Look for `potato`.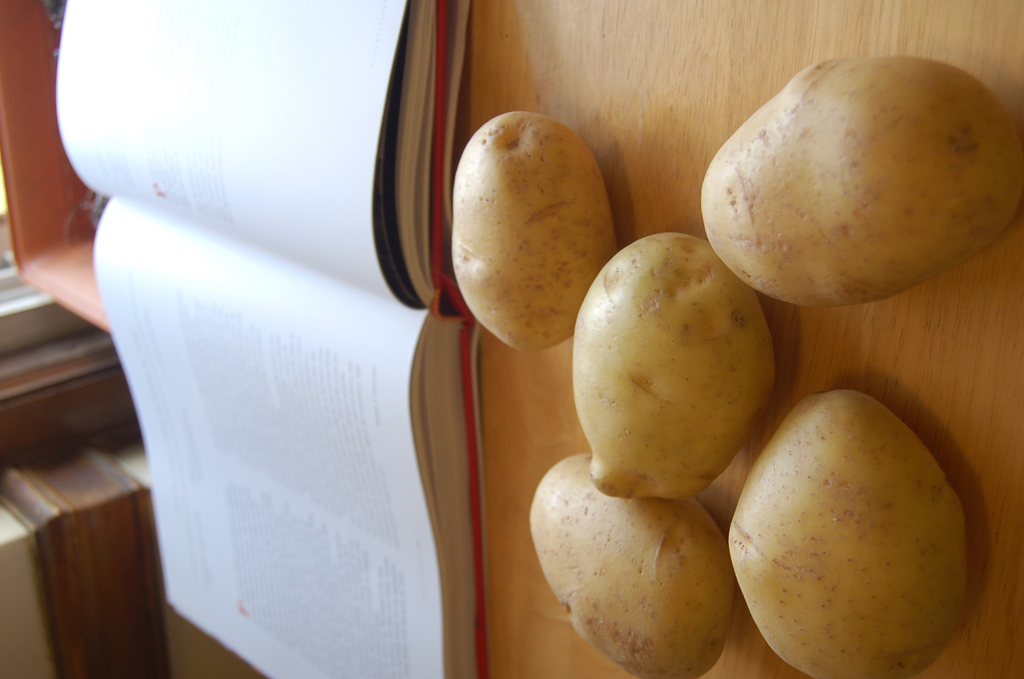
Found: x1=695 y1=51 x2=1023 y2=313.
